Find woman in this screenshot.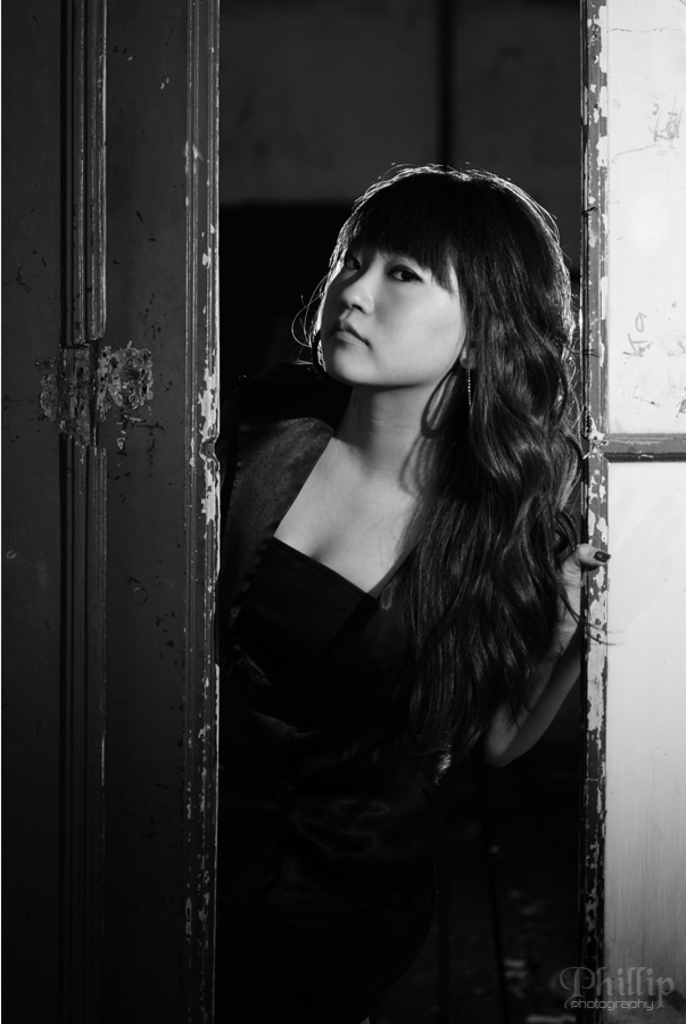
The bounding box for woman is x1=173, y1=142, x2=615, y2=994.
